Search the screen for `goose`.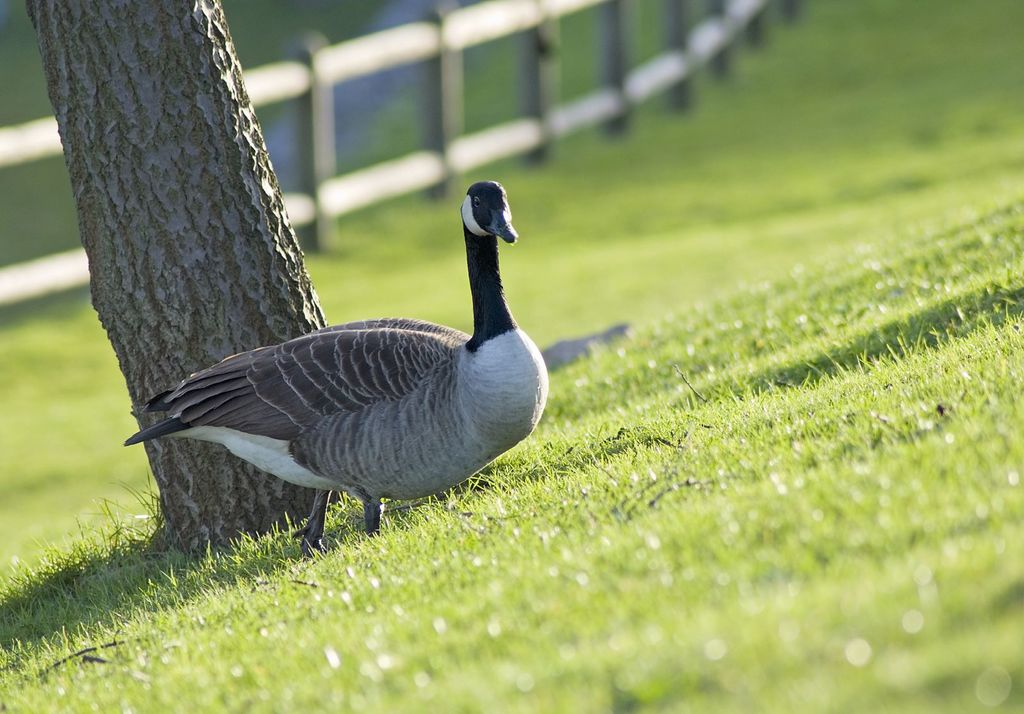
Found at <bbox>127, 167, 559, 549</bbox>.
